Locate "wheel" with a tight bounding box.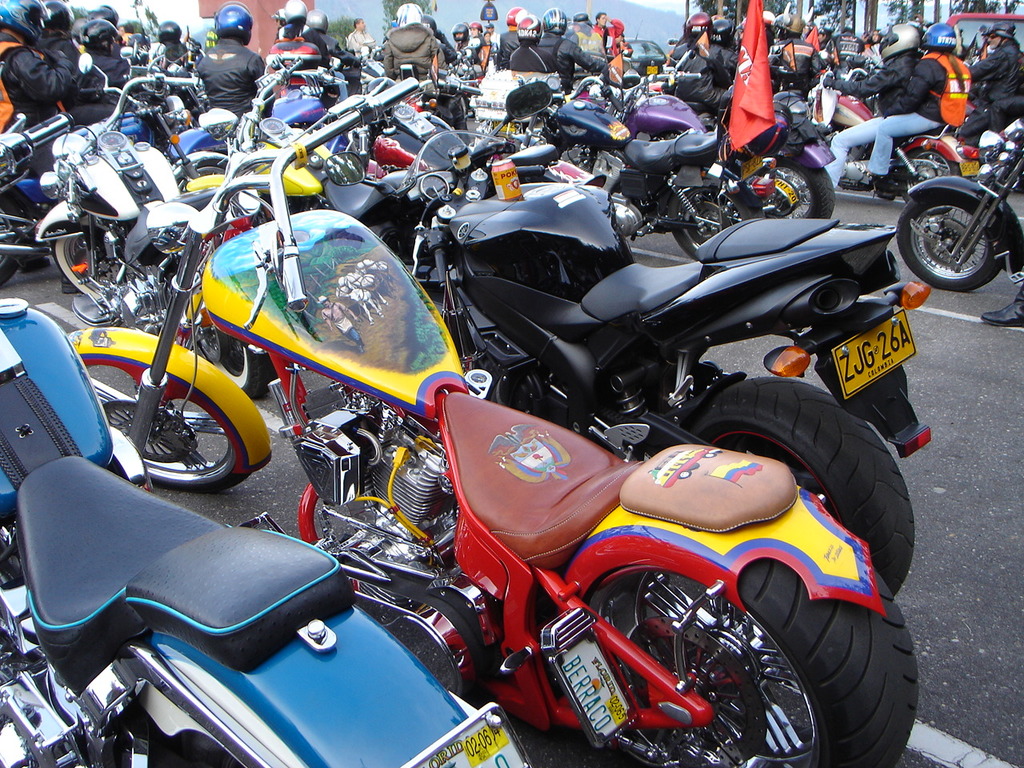
crop(744, 160, 836, 218).
